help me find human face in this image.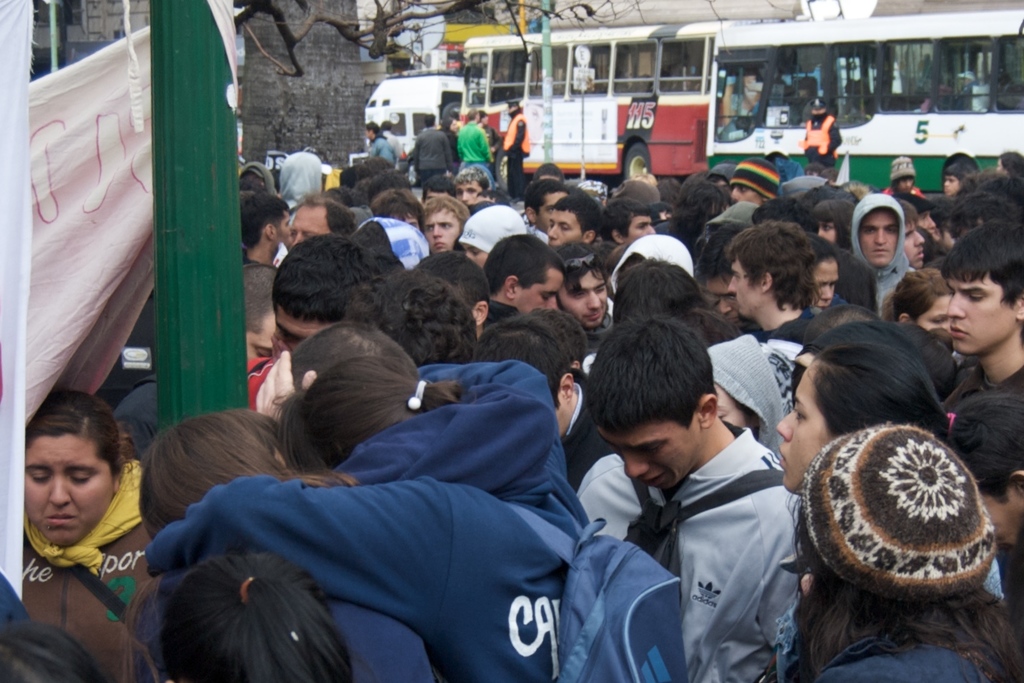
Found it: bbox=(292, 209, 330, 245).
